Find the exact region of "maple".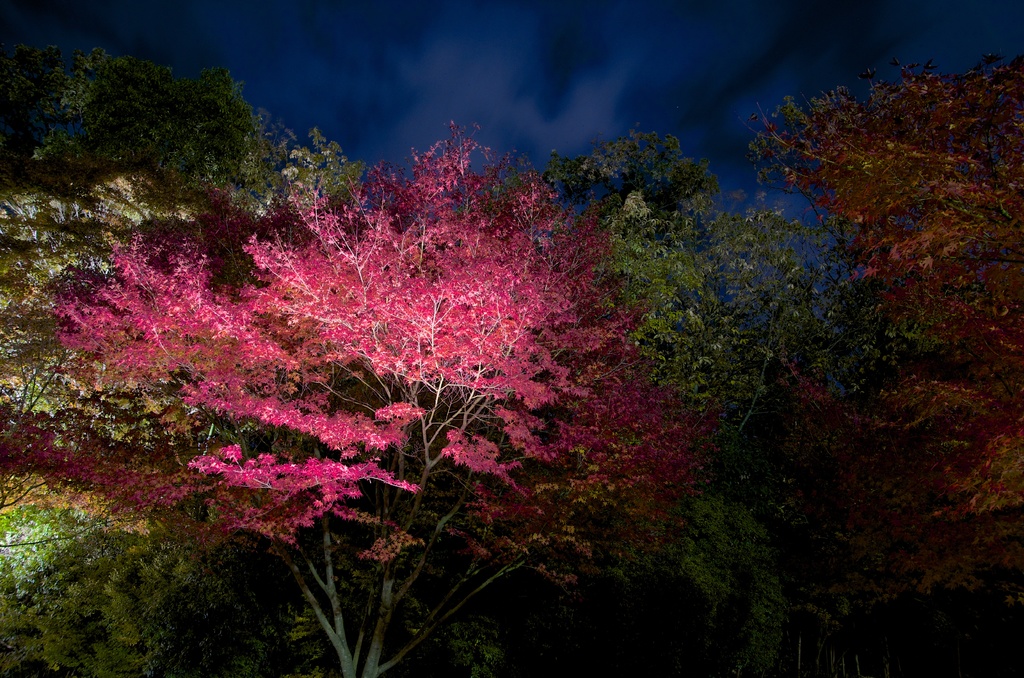
Exact region: 0,151,307,480.
